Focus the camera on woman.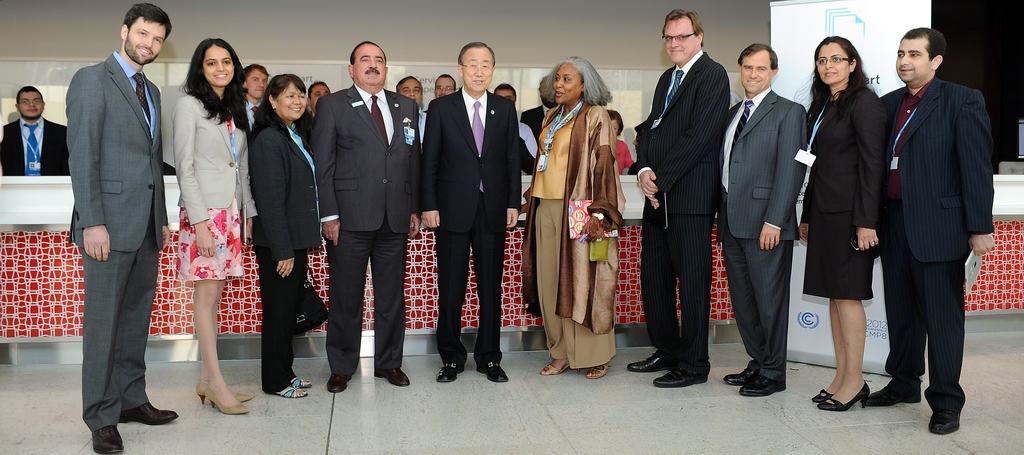
Focus region: 511, 54, 620, 382.
